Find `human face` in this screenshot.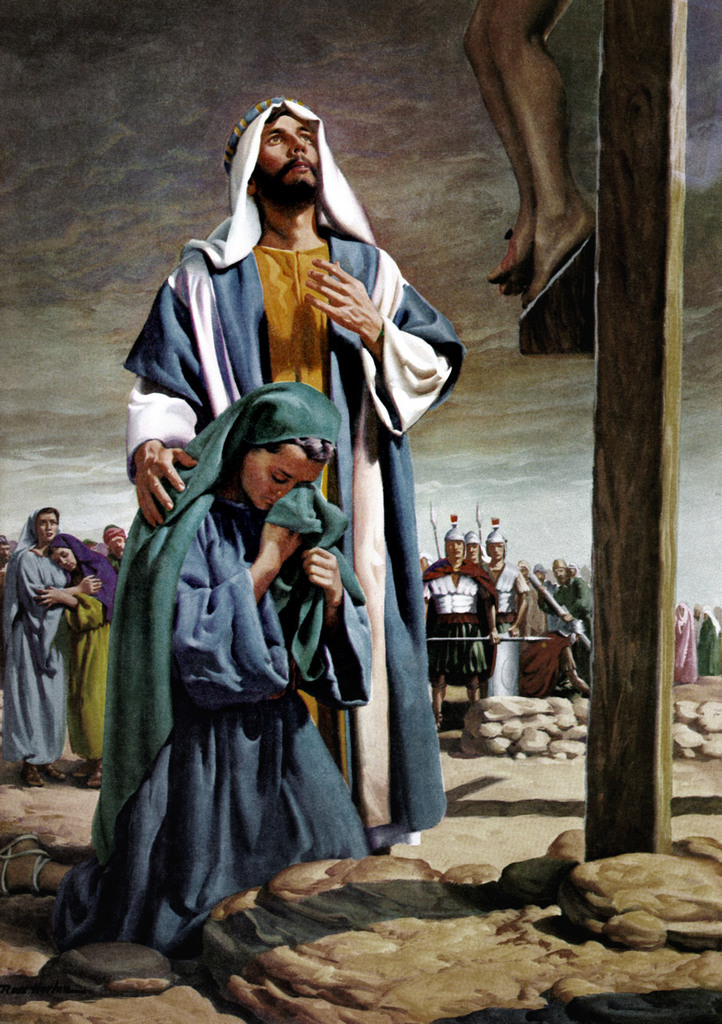
The bounding box for `human face` is (x1=552, y1=568, x2=567, y2=583).
